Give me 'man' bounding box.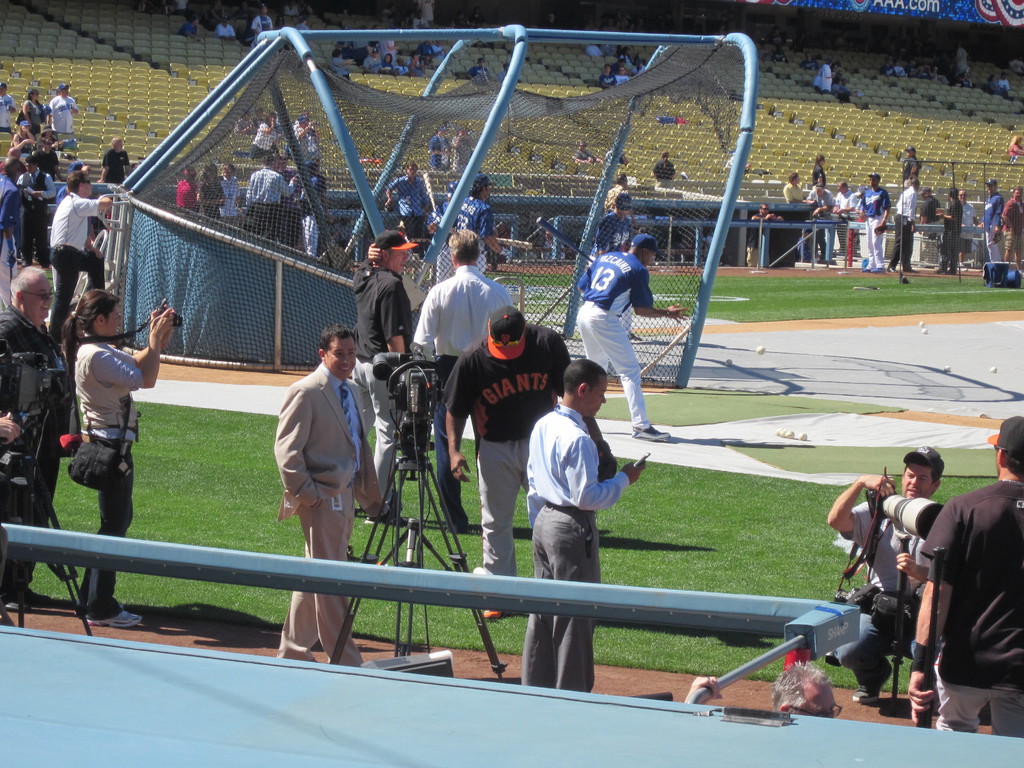
574/231/692/442.
